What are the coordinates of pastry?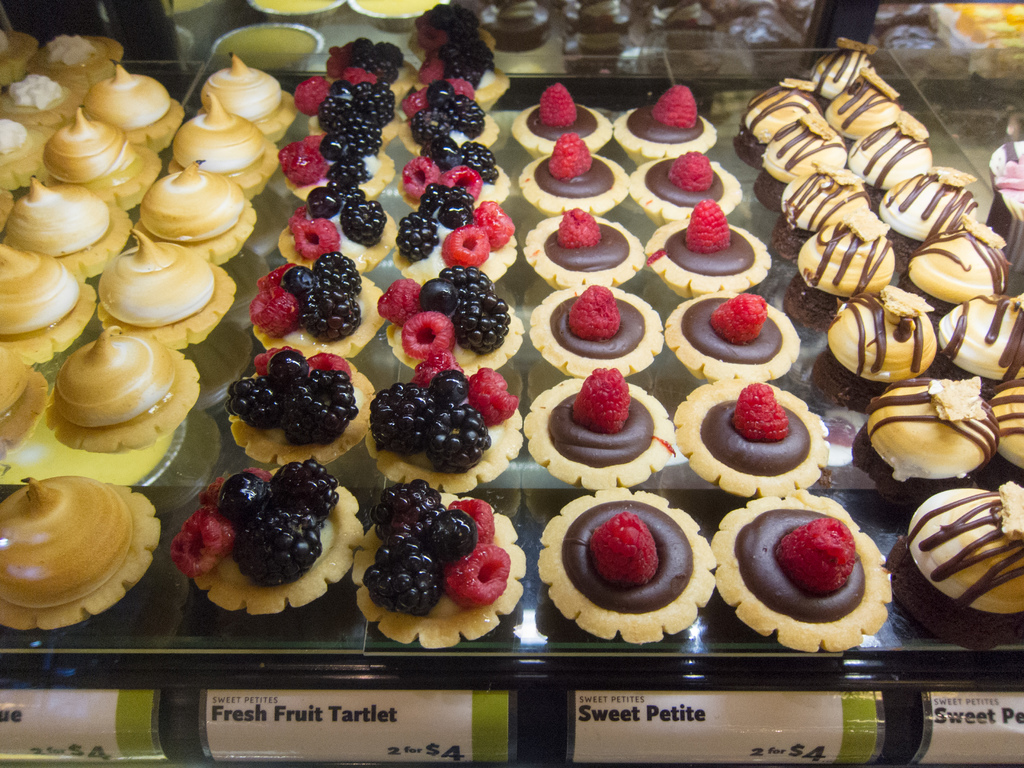
(668, 287, 801, 376).
